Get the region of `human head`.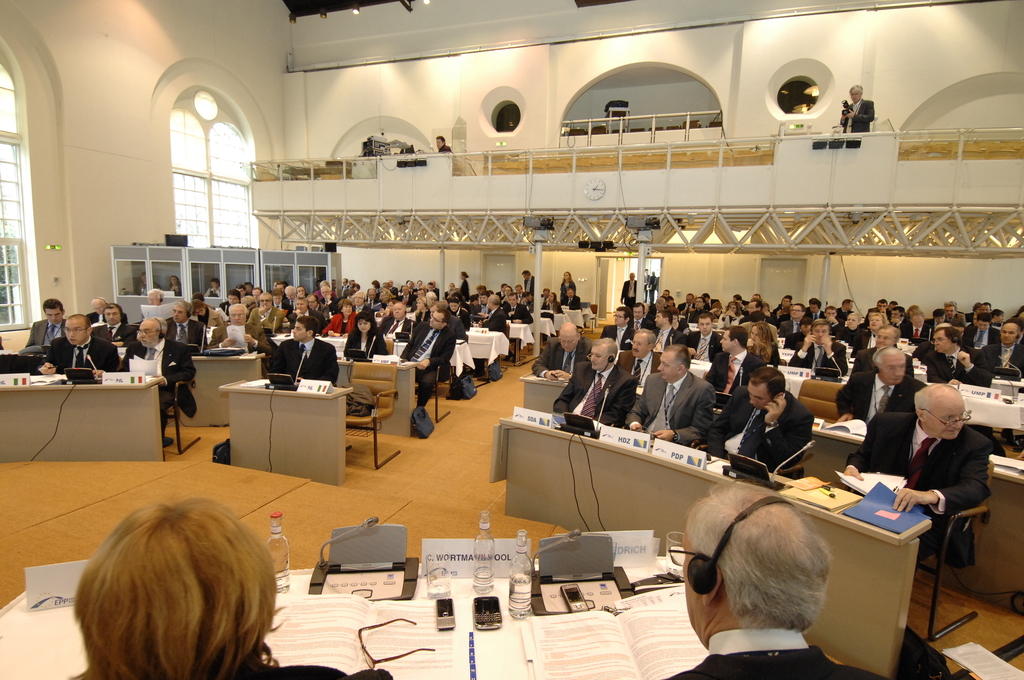
[101, 300, 120, 328].
